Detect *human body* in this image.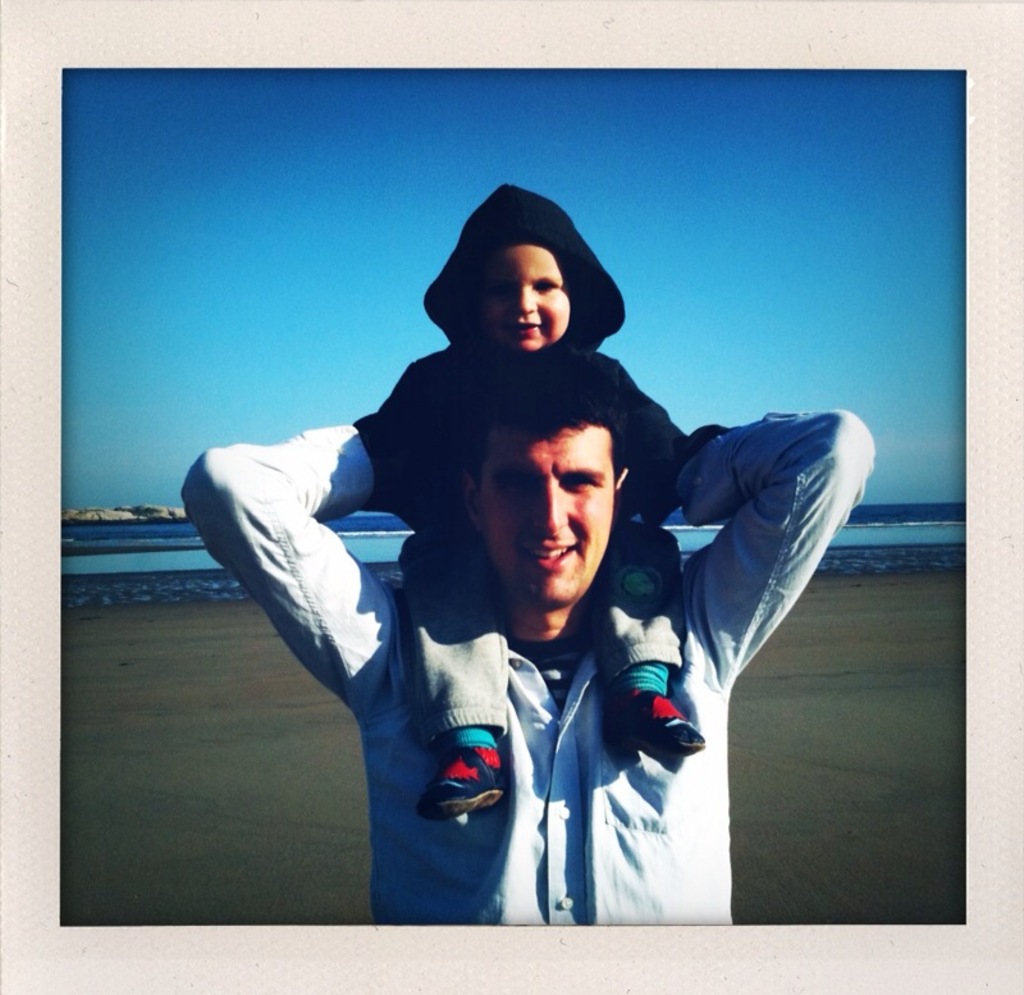
Detection: 351/178/708/818.
